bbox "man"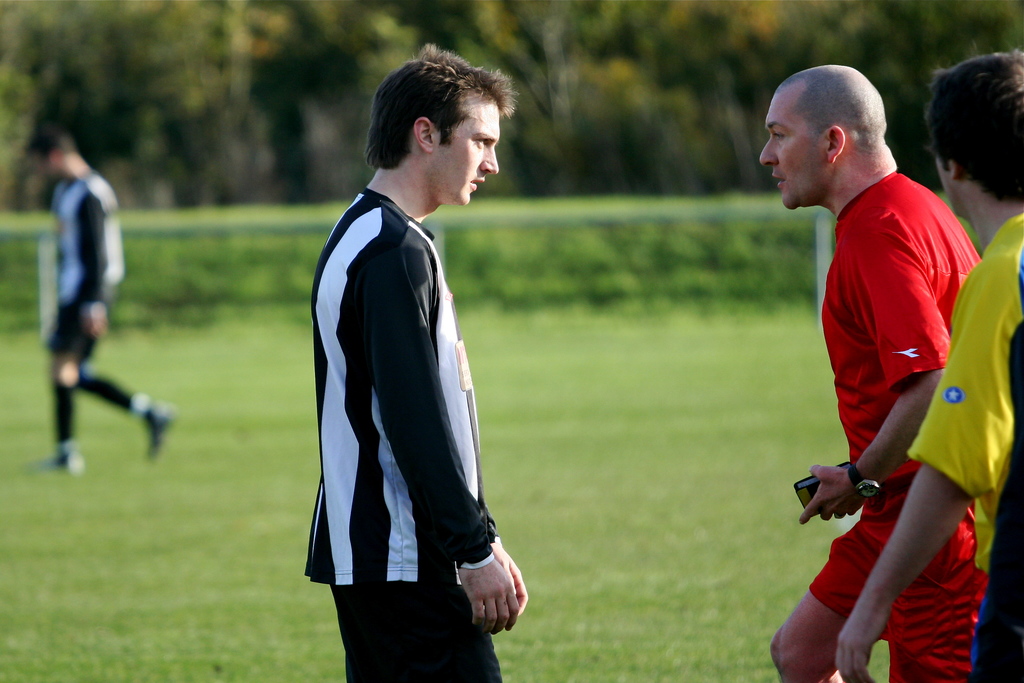
detection(22, 125, 168, 474)
